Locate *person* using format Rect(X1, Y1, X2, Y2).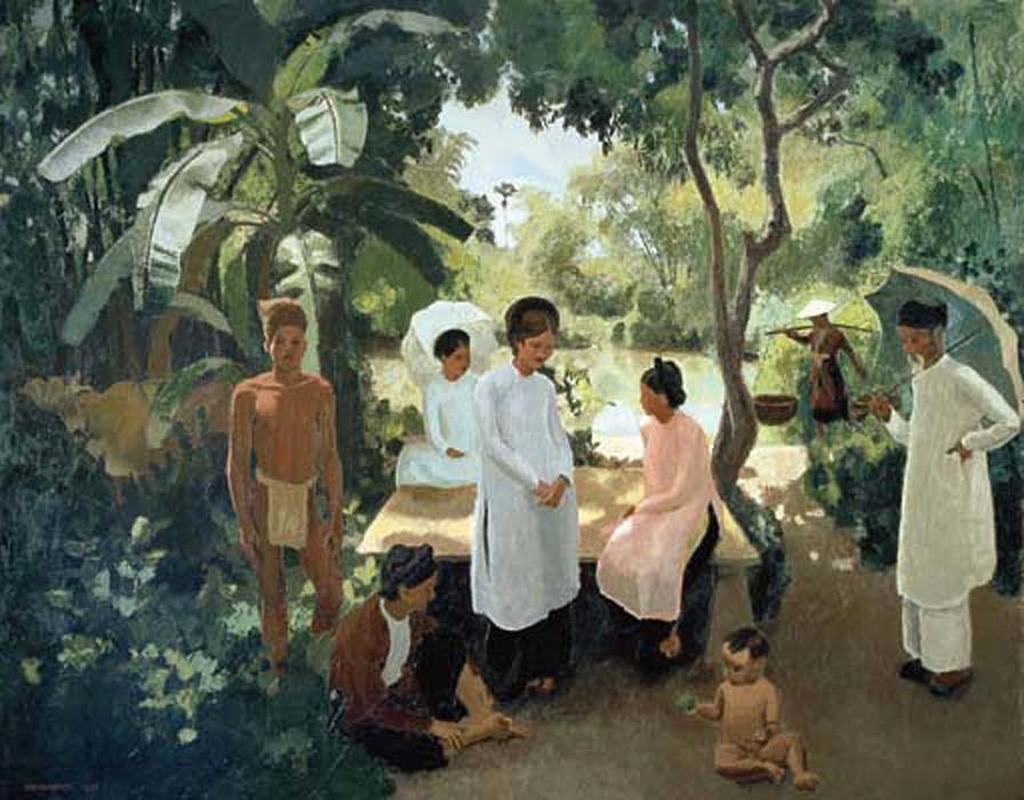
Rect(779, 293, 864, 443).
